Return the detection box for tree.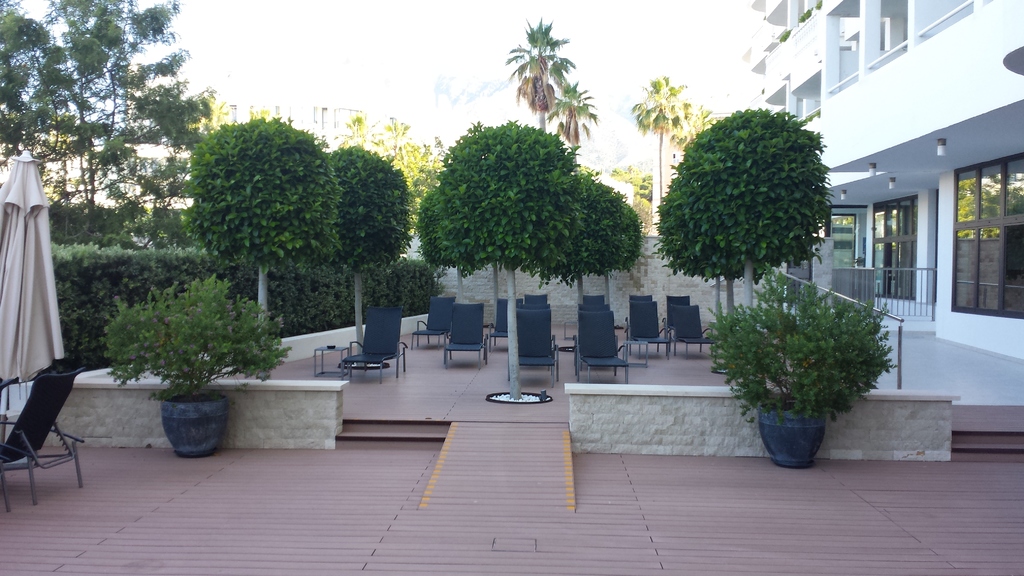
{"left": 551, "top": 79, "right": 593, "bottom": 161}.
